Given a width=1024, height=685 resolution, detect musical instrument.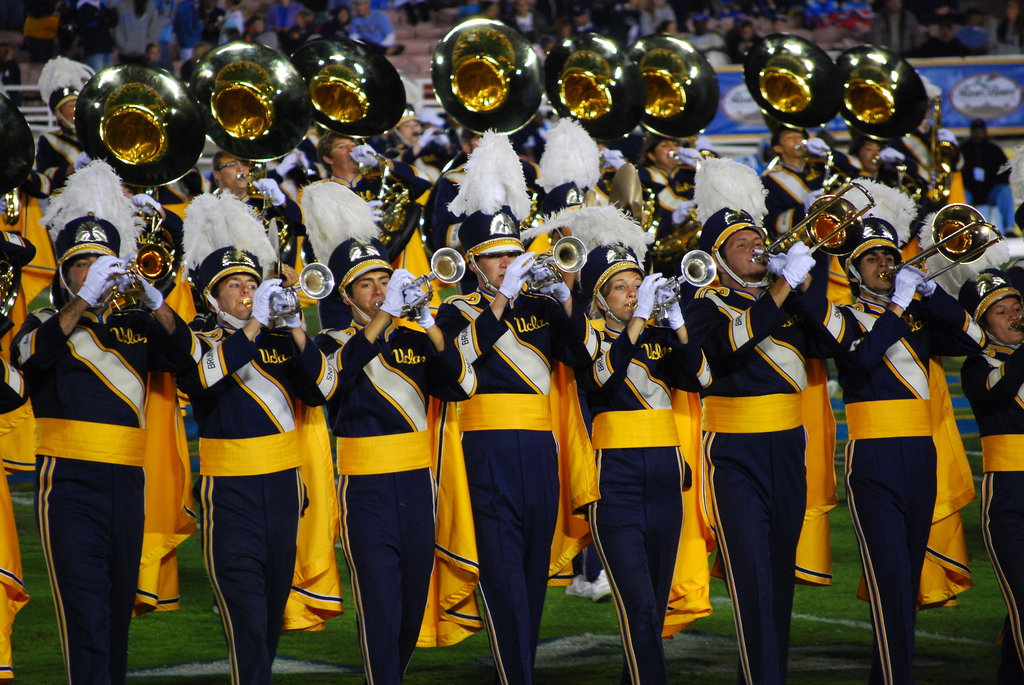
872/202/1008/313.
